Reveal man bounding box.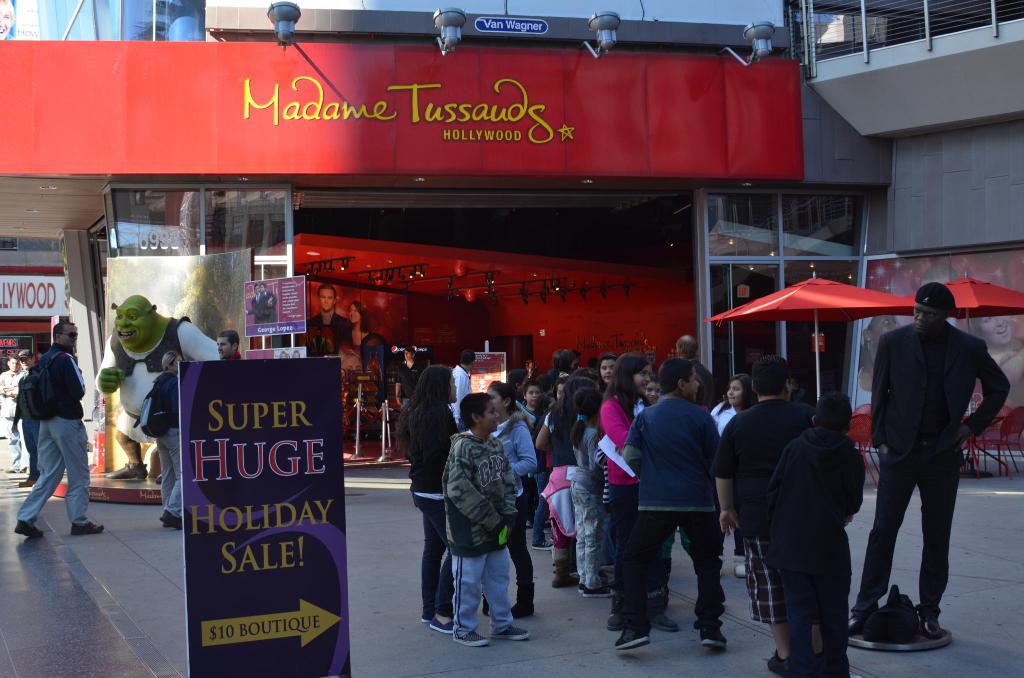
Revealed: box(10, 346, 45, 490).
